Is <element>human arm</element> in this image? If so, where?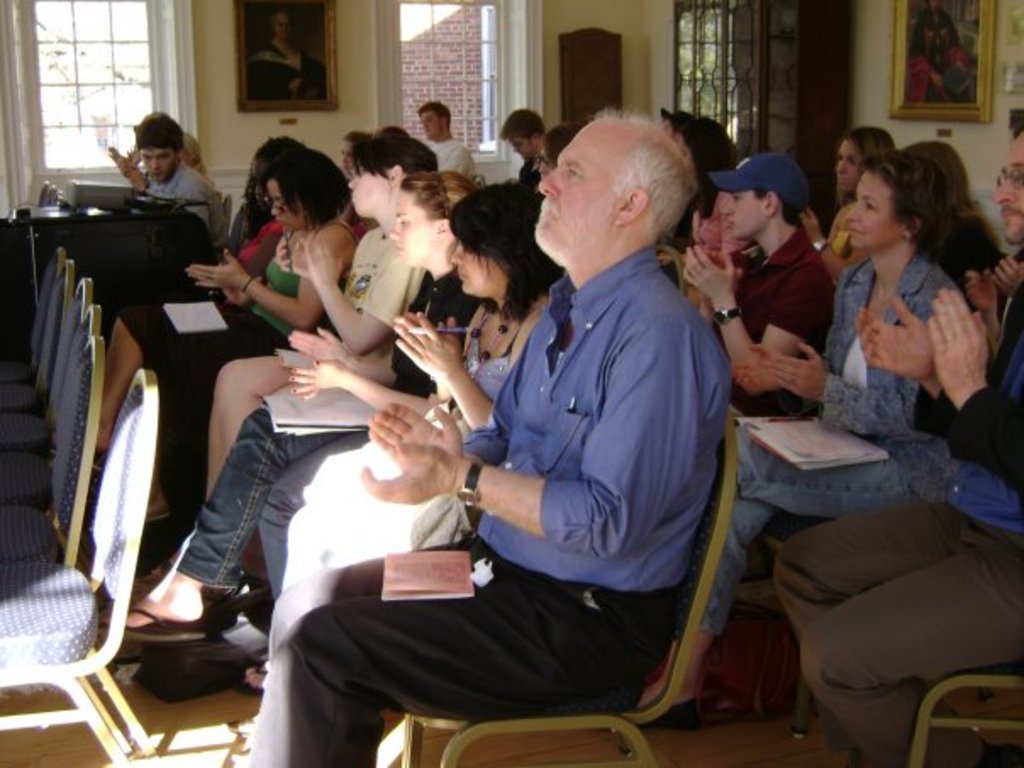
Yes, at (left=922, top=278, right=1022, bottom=487).
